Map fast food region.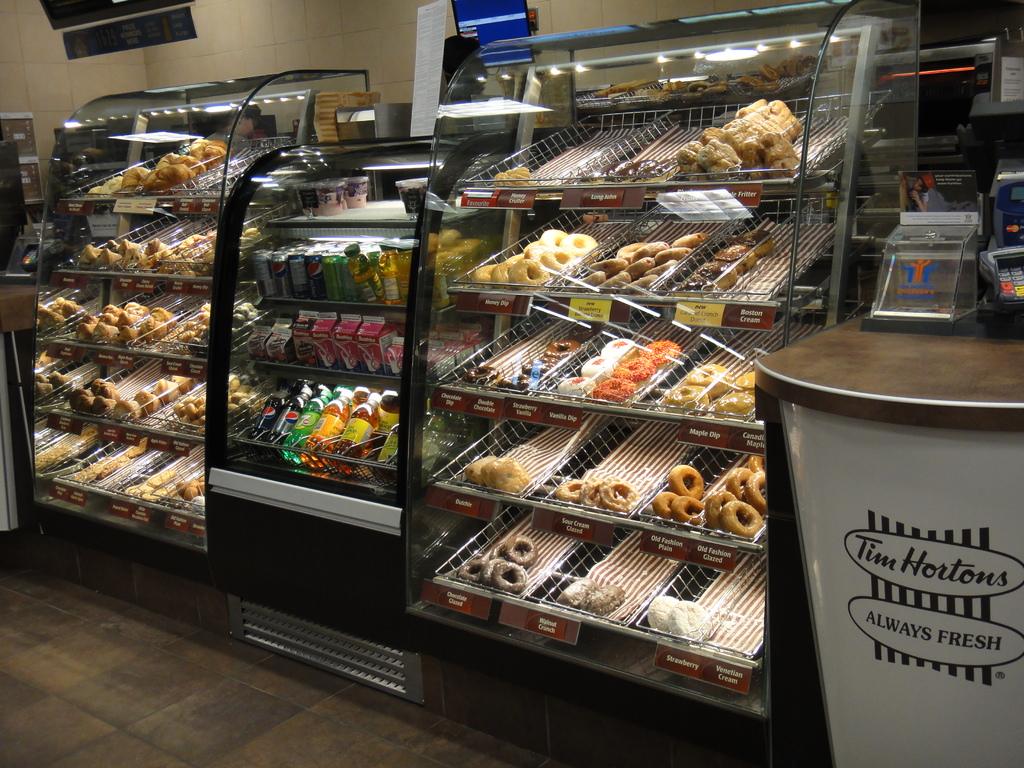
Mapped to 732,369,758,390.
